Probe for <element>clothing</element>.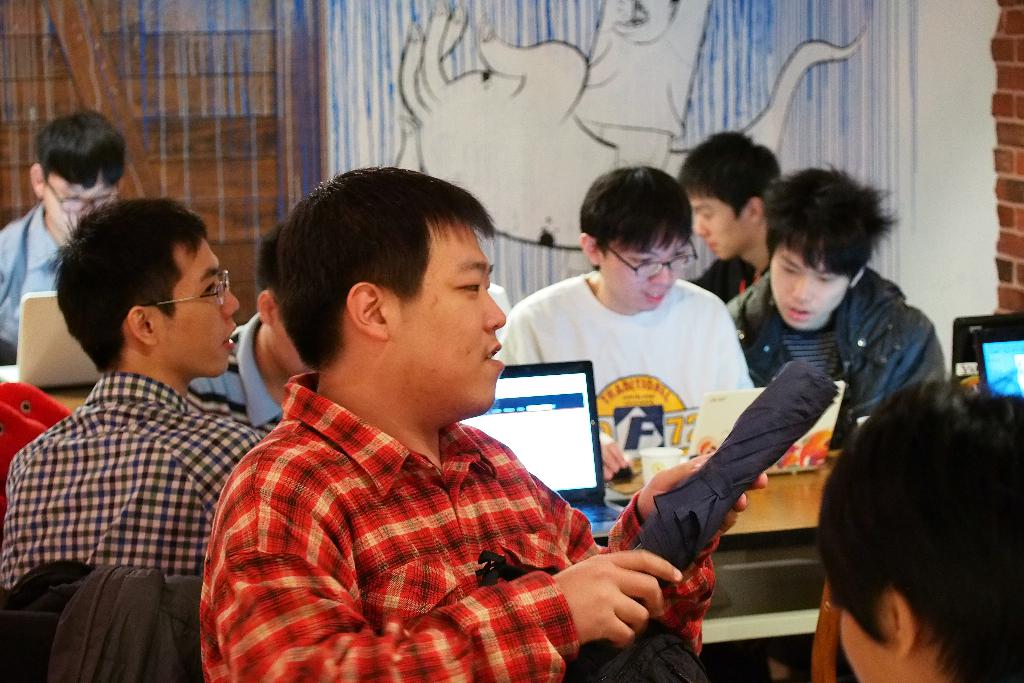
Probe result: left=0, top=199, right=64, bottom=362.
